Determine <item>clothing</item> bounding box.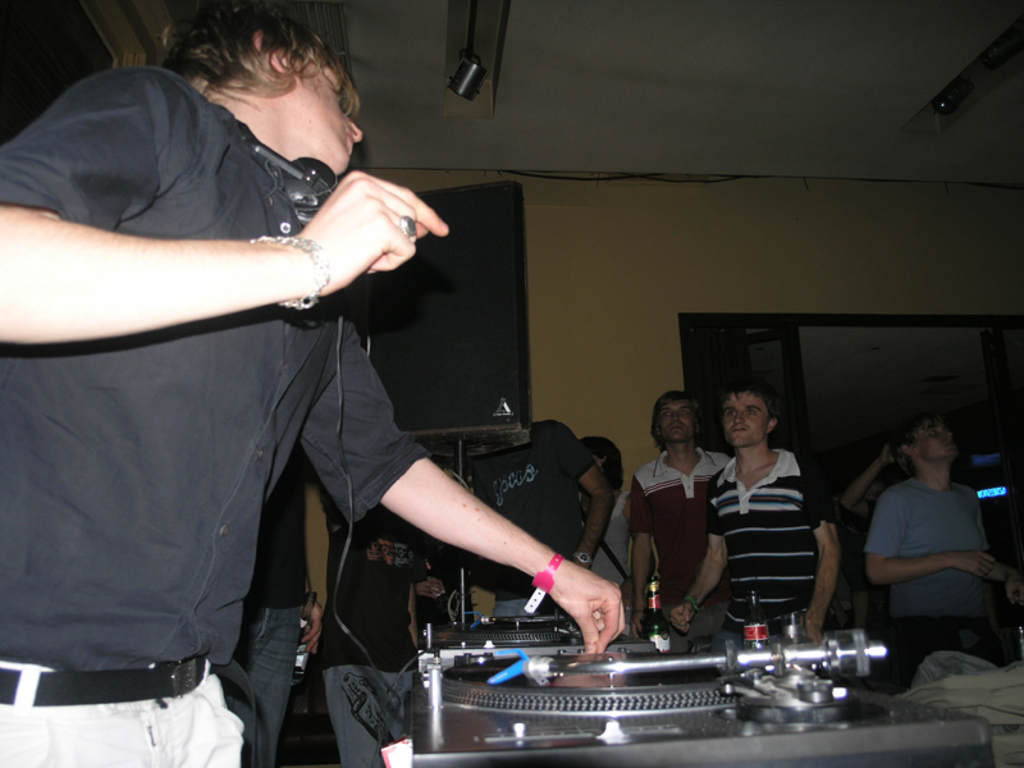
Determined: box(621, 447, 730, 653).
